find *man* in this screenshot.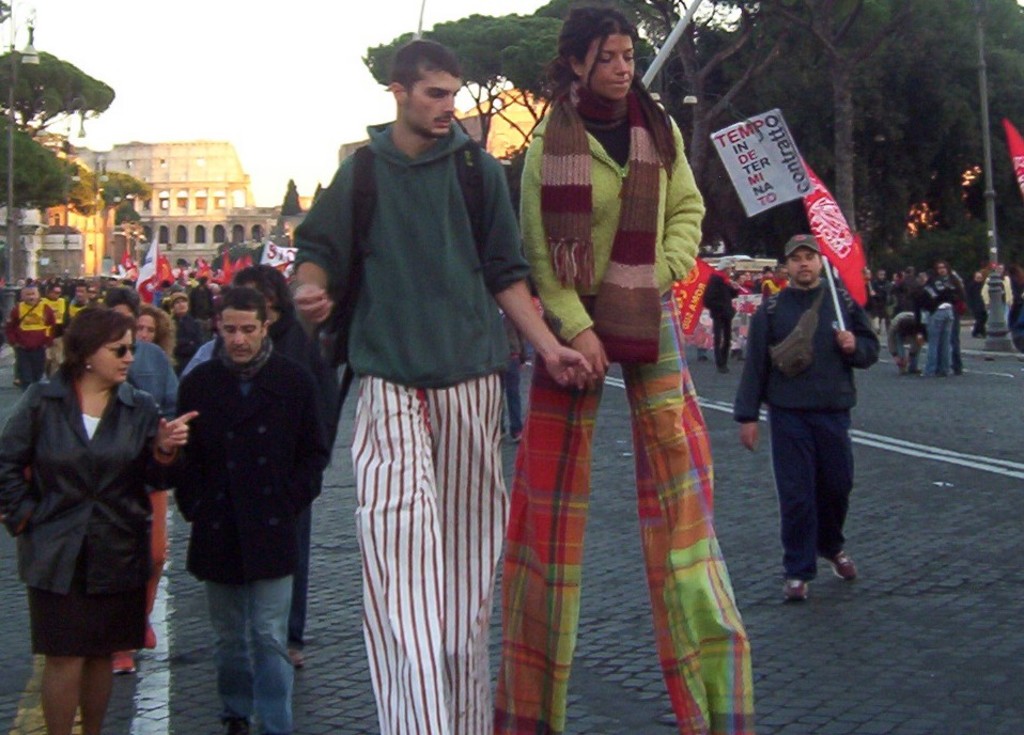
The bounding box for *man* is rect(867, 267, 900, 323).
